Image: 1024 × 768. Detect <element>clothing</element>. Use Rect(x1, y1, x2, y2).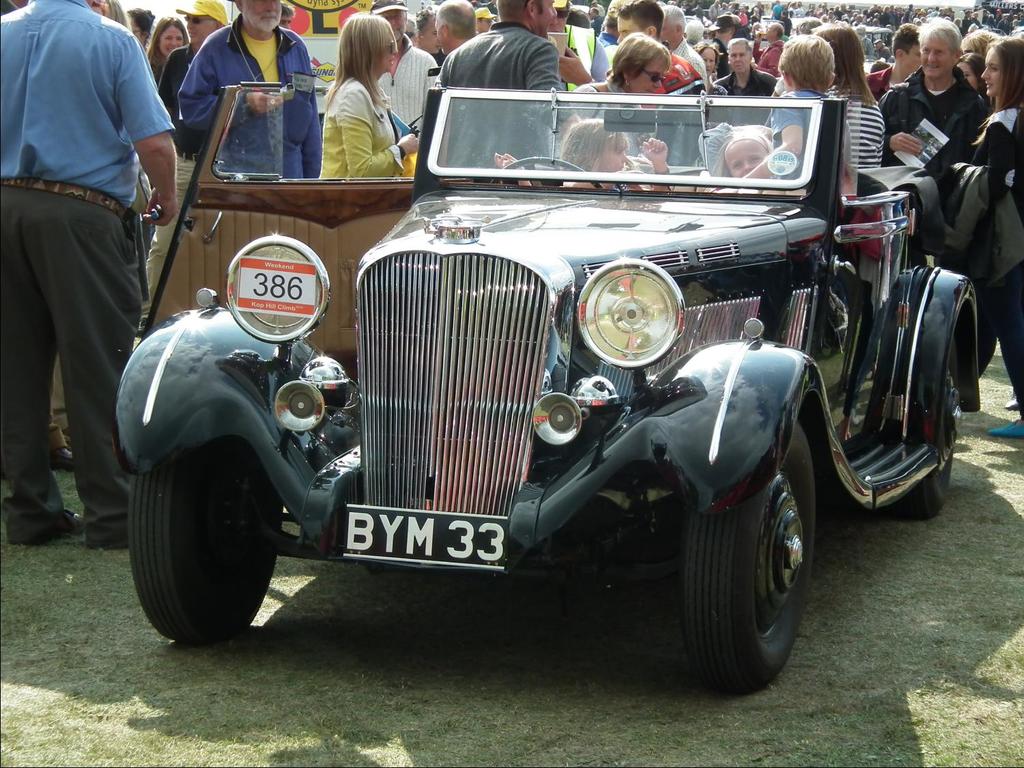
Rect(879, 66, 990, 184).
